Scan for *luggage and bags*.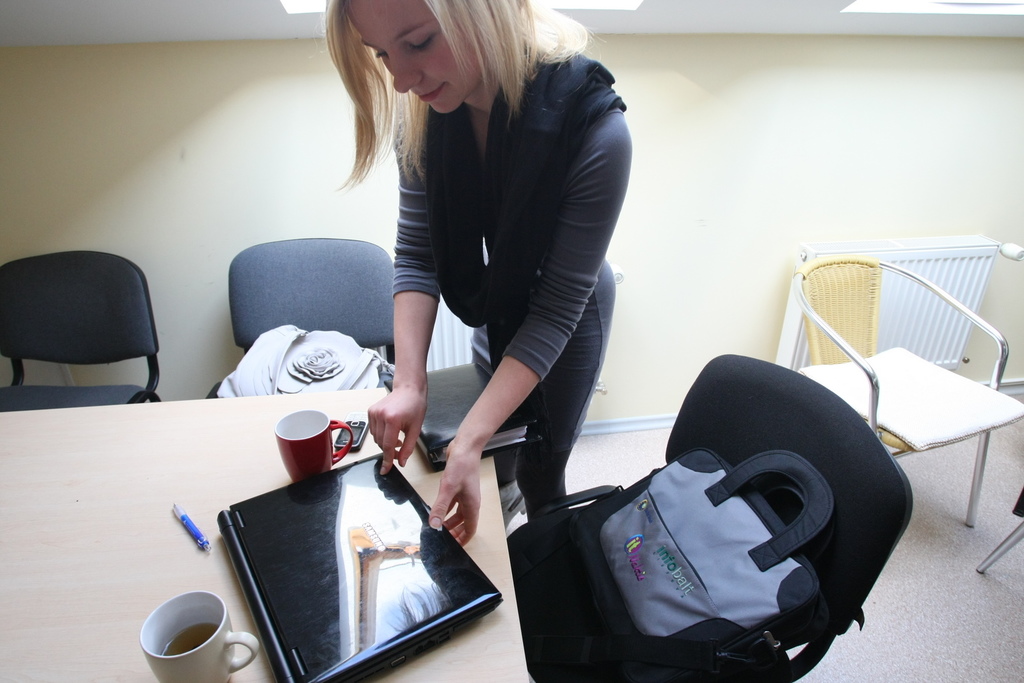
Scan result: 218, 325, 395, 394.
